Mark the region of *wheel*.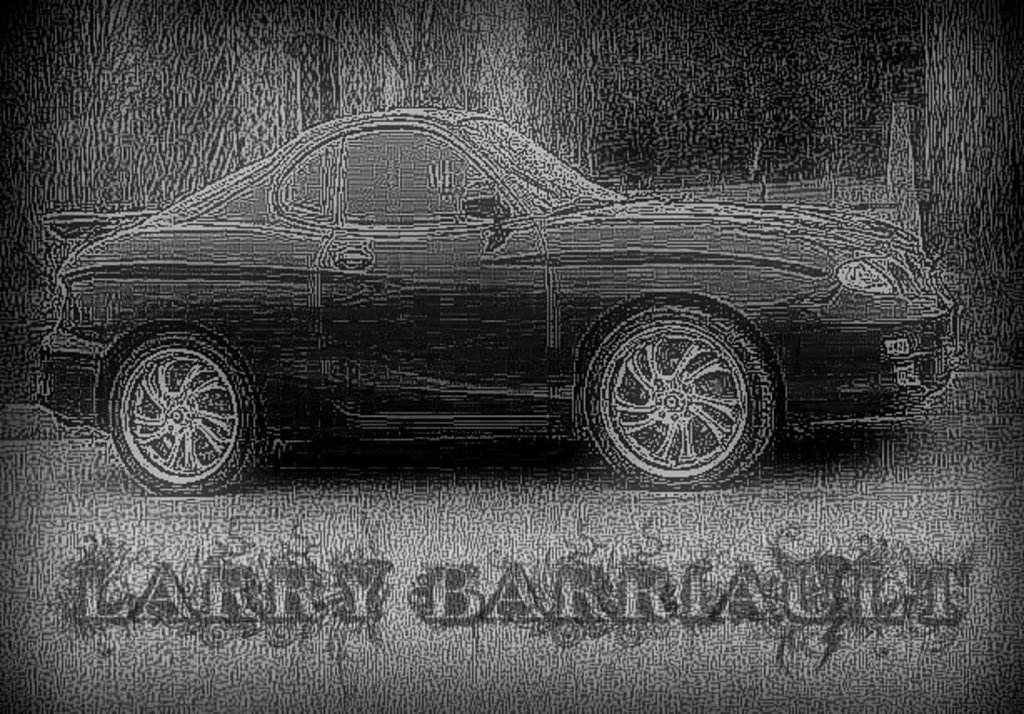
Region: 582/302/781/490.
